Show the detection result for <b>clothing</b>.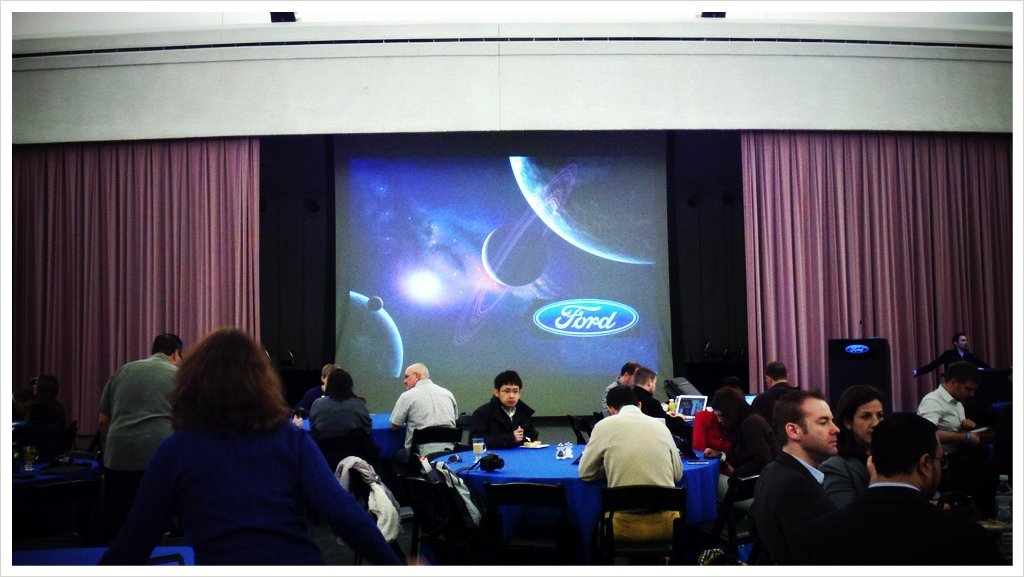
crop(470, 395, 539, 447).
